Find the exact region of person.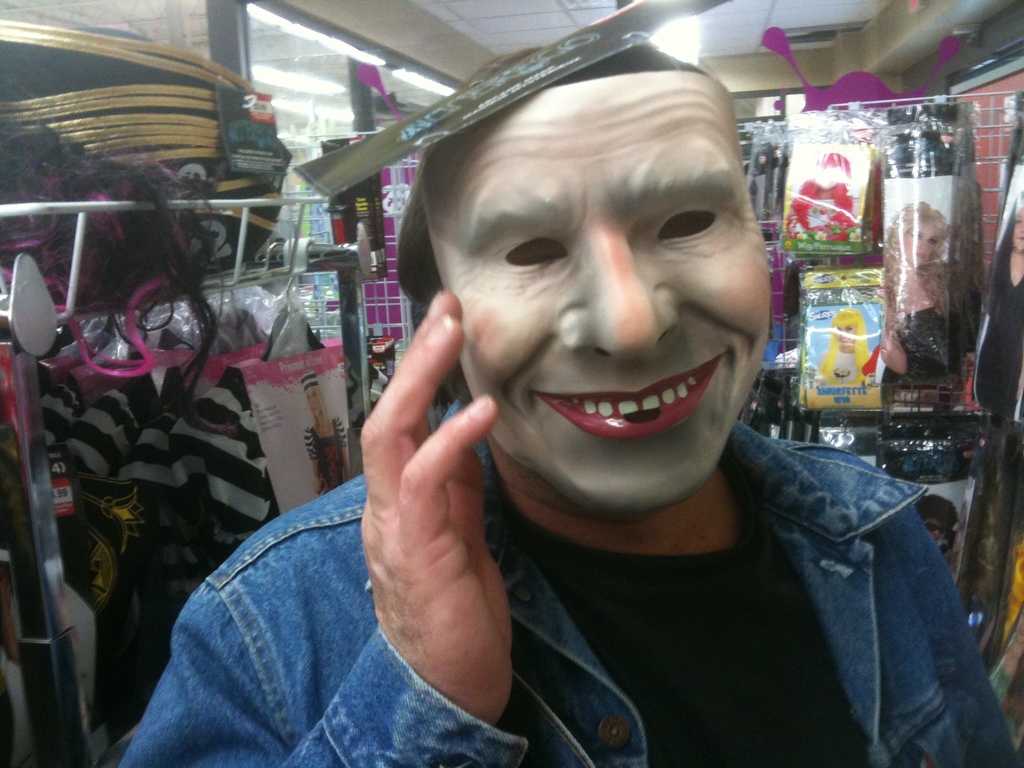
Exact region: [left=816, top=309, right=874, bottom=387].
